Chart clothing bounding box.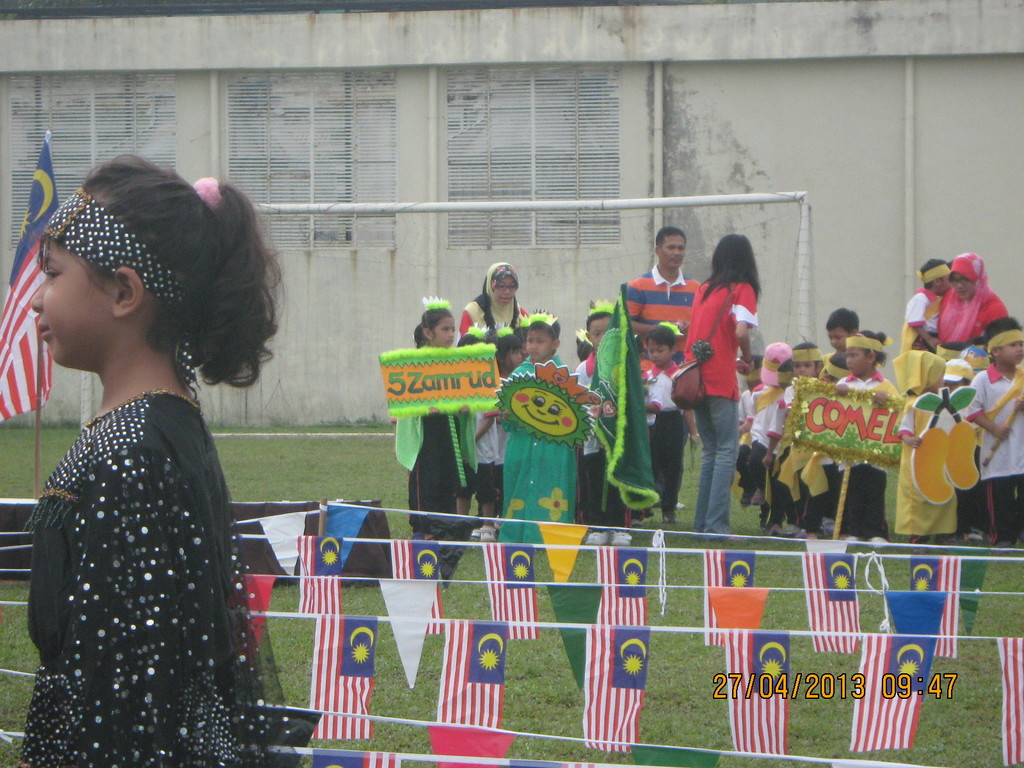
Charted: 395:328:482:545.
